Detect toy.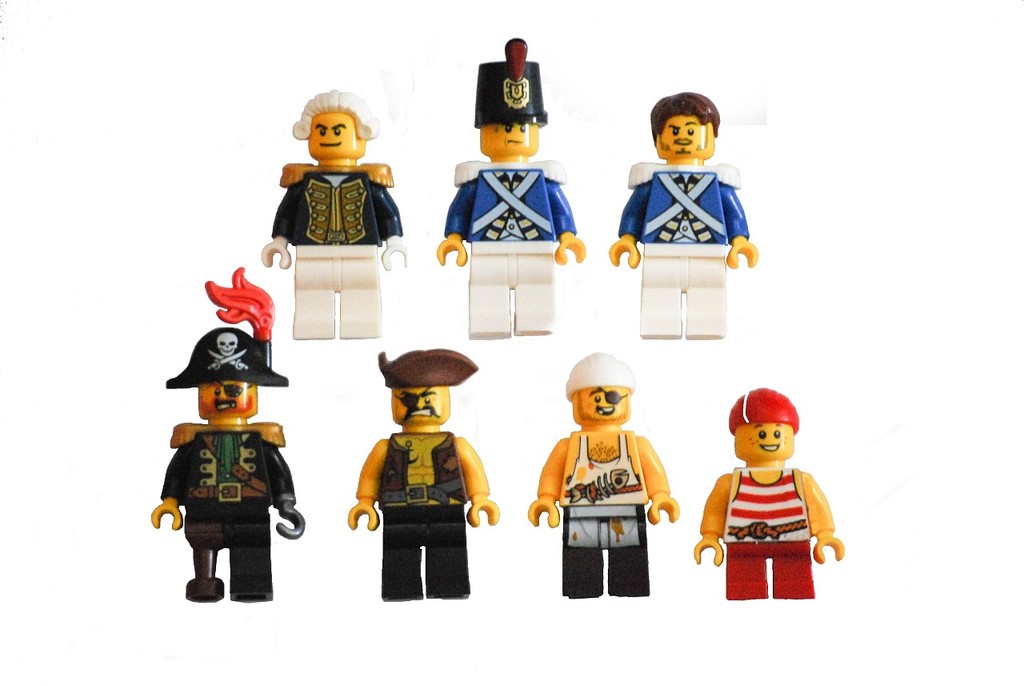
Detected at locate(703, 390, 836, 616).
